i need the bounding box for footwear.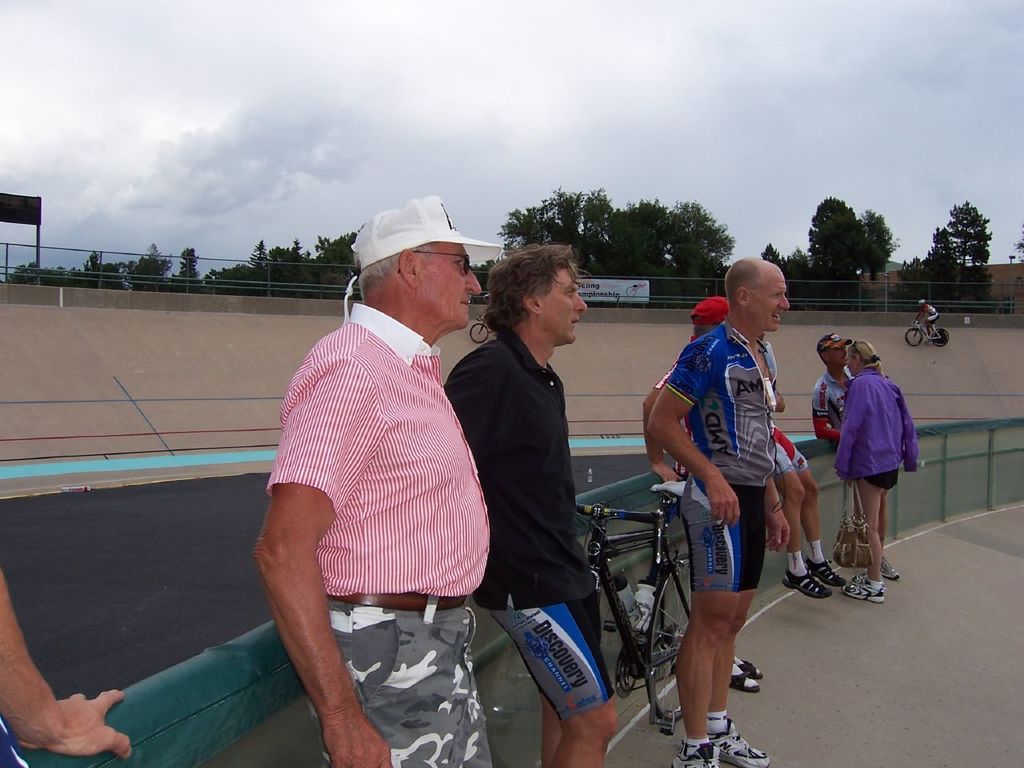
Here it is: x1=839 y1=582 x2=882 y2=602.
